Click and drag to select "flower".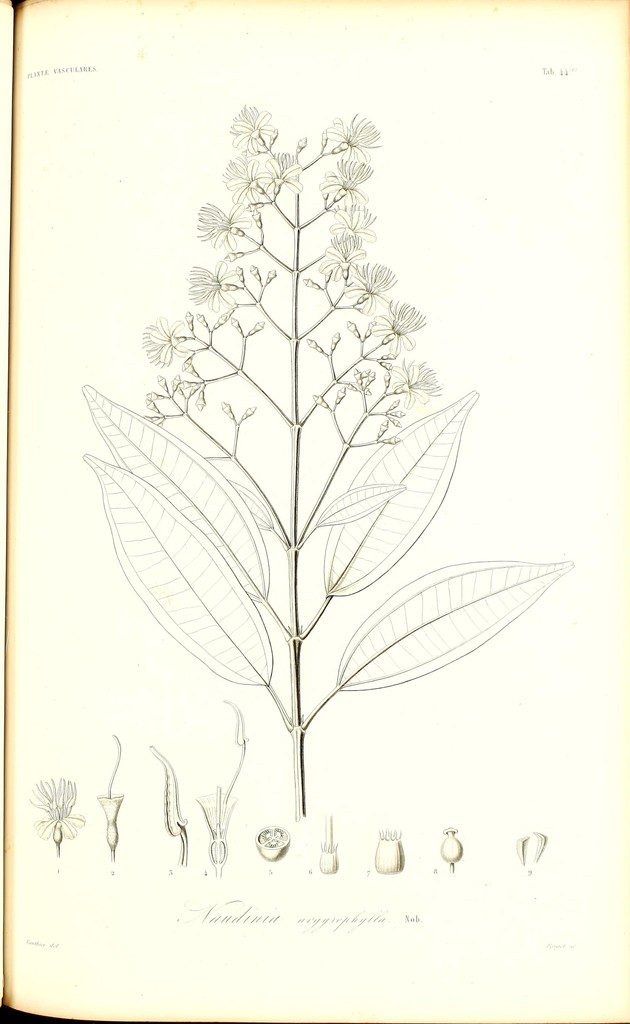
Selection: [403, 357, 440, 404].
